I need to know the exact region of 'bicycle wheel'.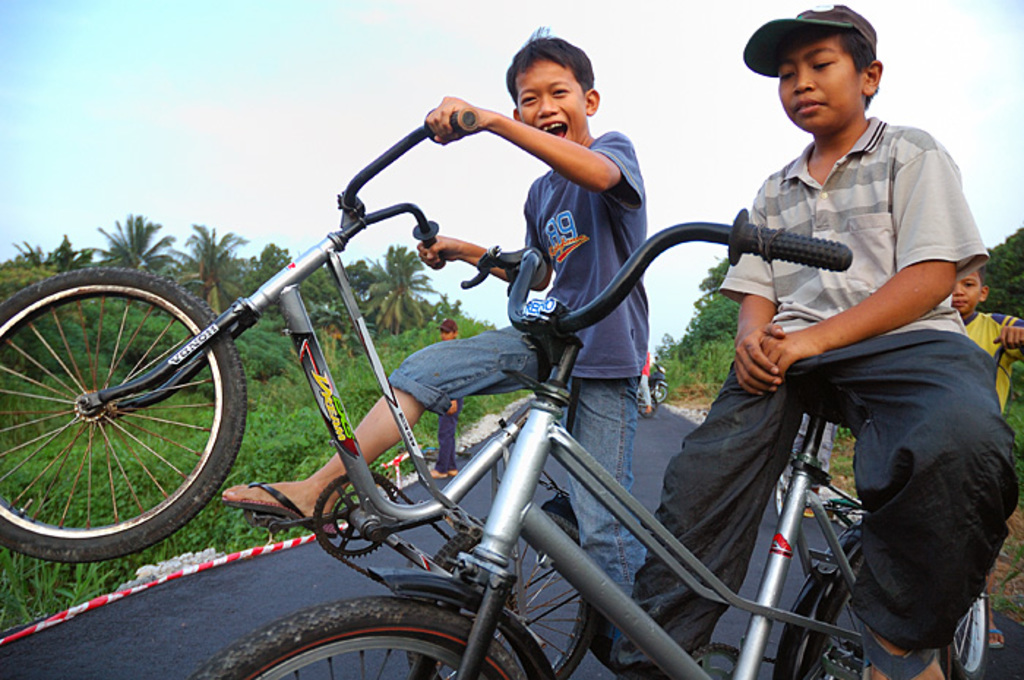
Region: select_region(818, 537, 990, 679).
